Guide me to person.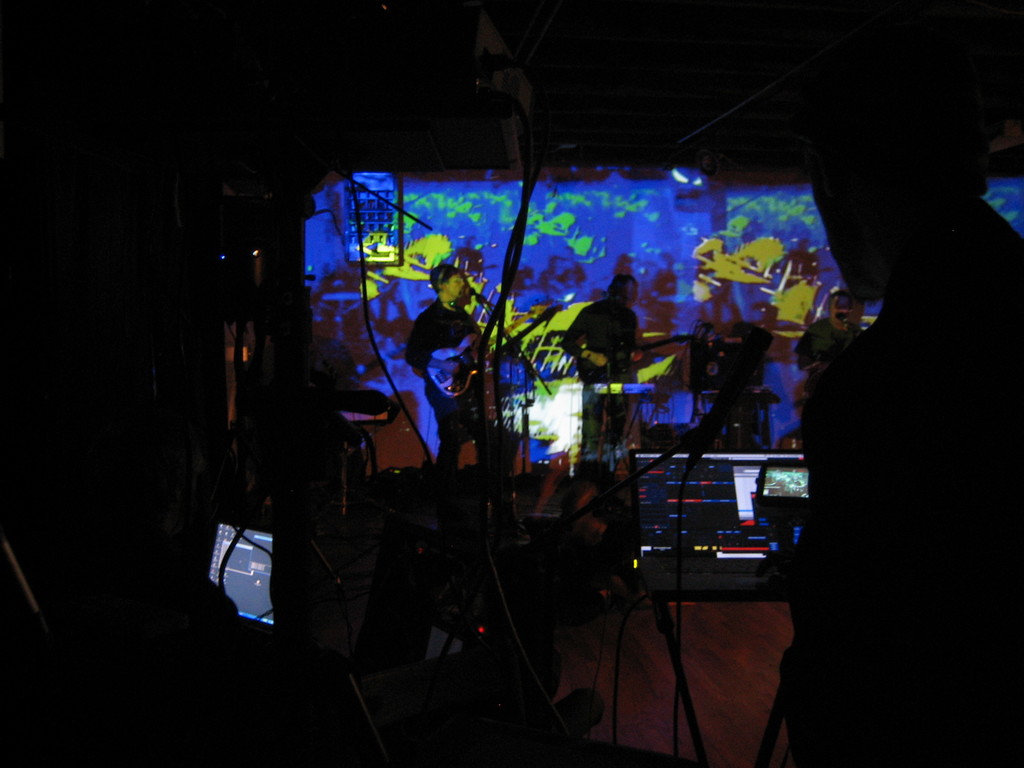
Guidance: Rect(407, 268, 485, 467).
